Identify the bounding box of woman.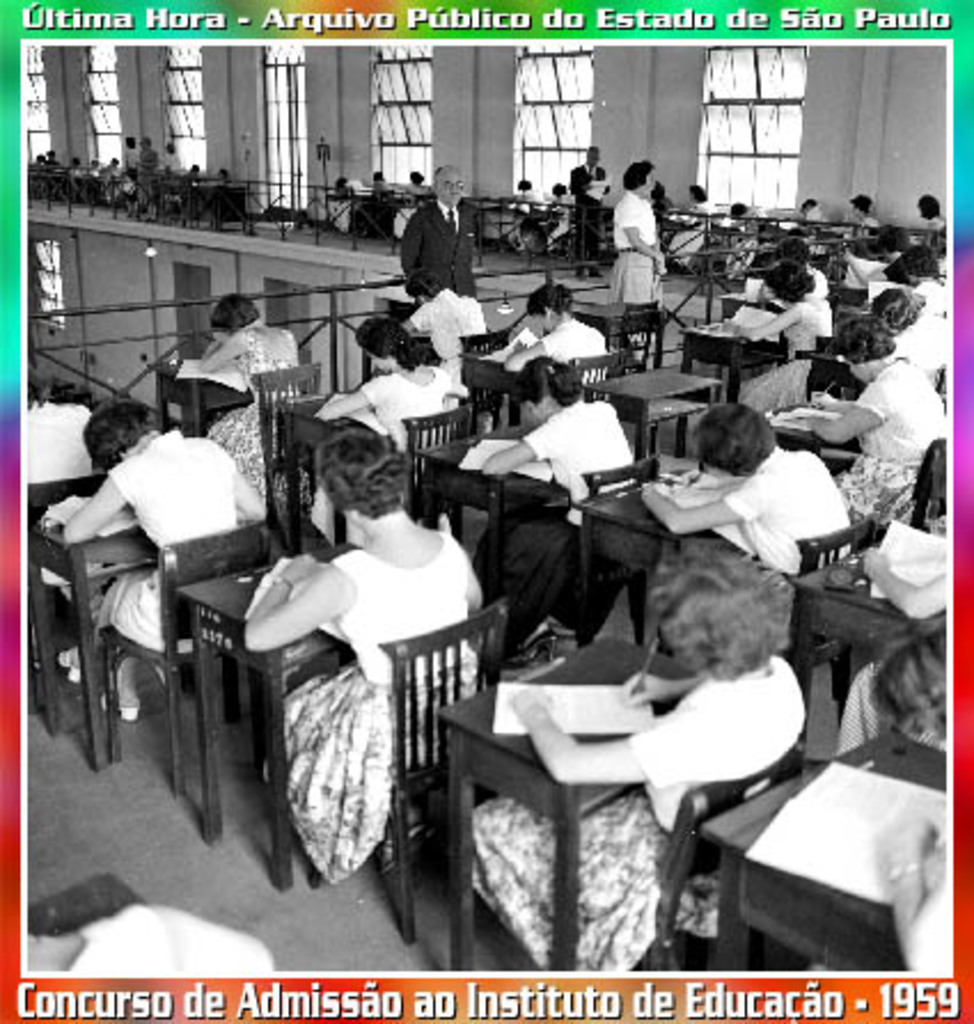
box=[215, 167, 225, 186].
